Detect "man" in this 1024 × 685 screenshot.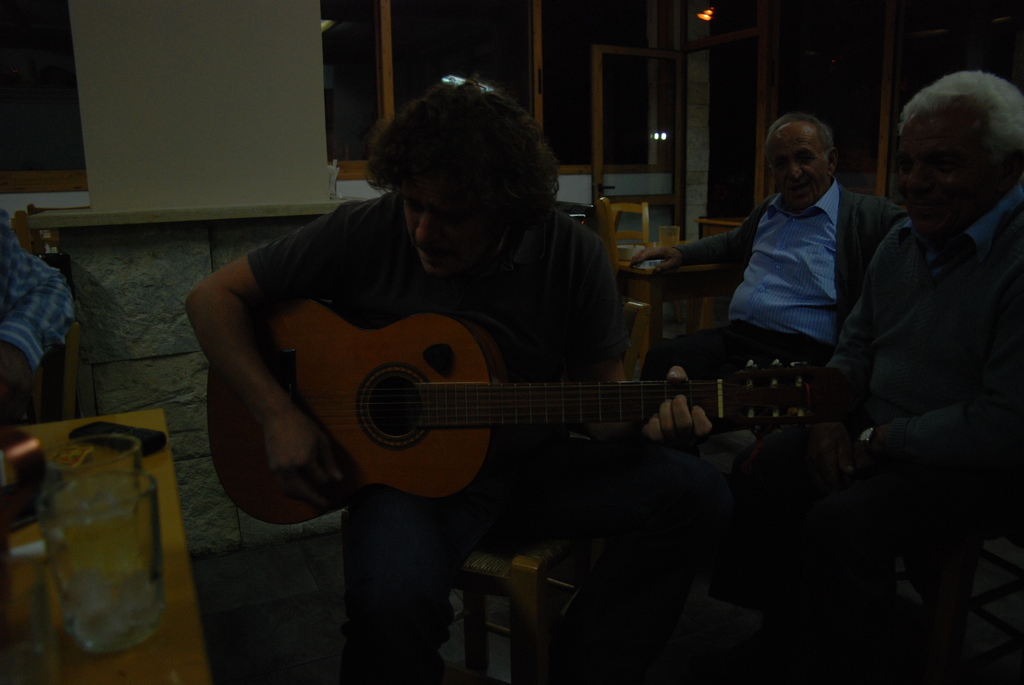
Detection: (x1=801, y1=72, x2=1021, y2=613).
